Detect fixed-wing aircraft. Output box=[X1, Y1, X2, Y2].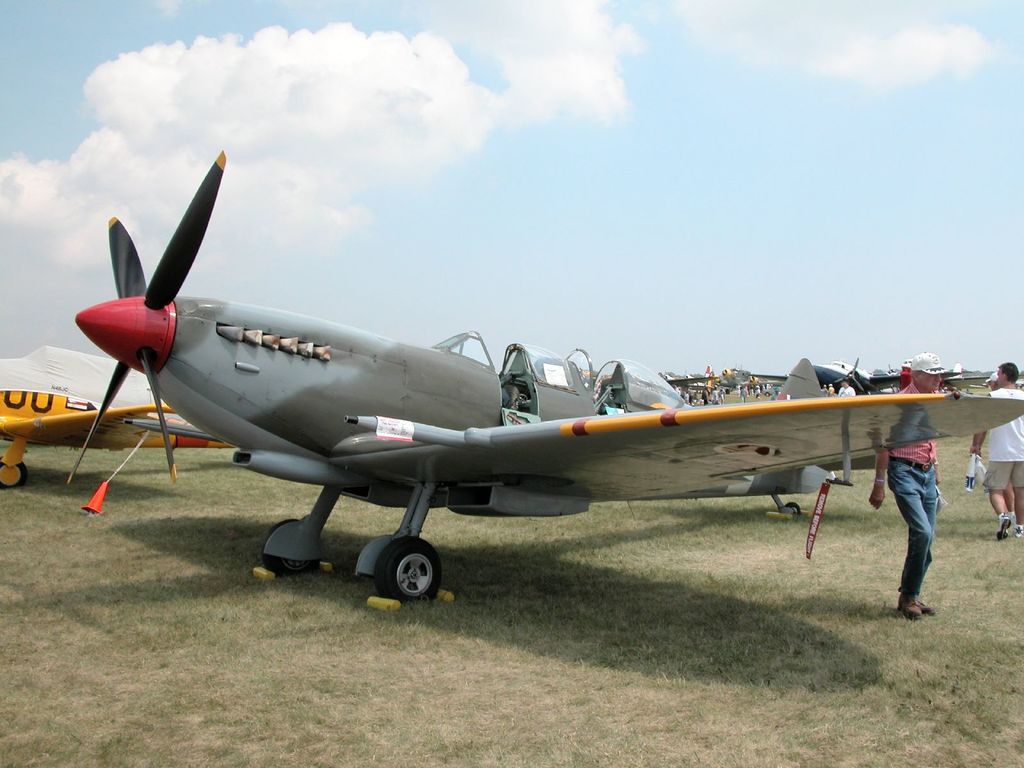
box=[67, 148, 1023, 605].
